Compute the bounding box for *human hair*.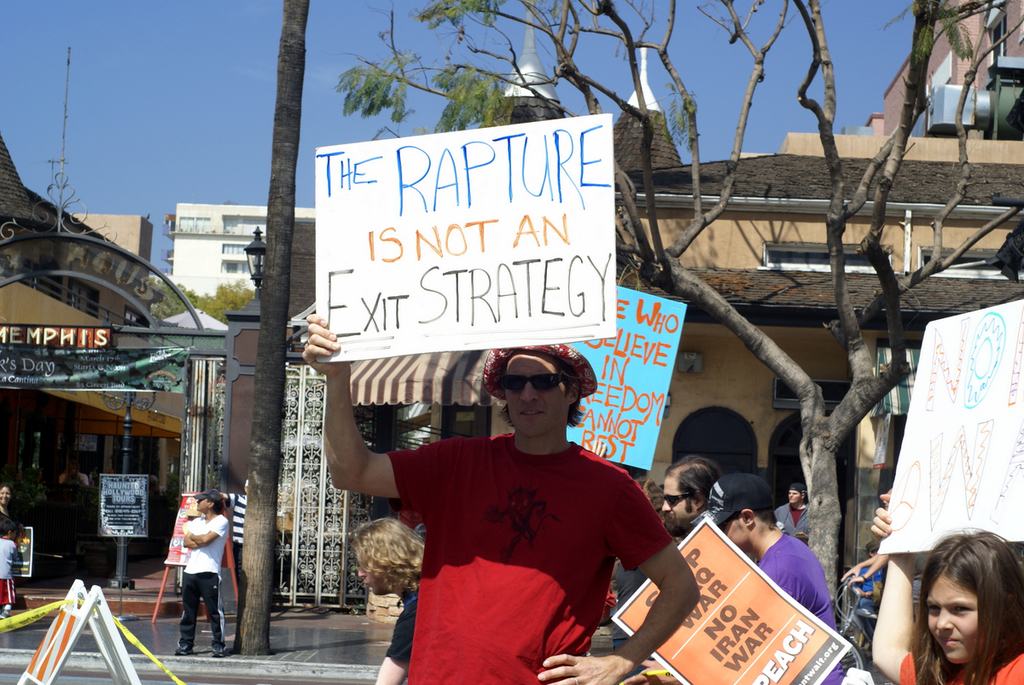
{"left": 502, "top": 344, "right": 584, "bottom": 432}.
